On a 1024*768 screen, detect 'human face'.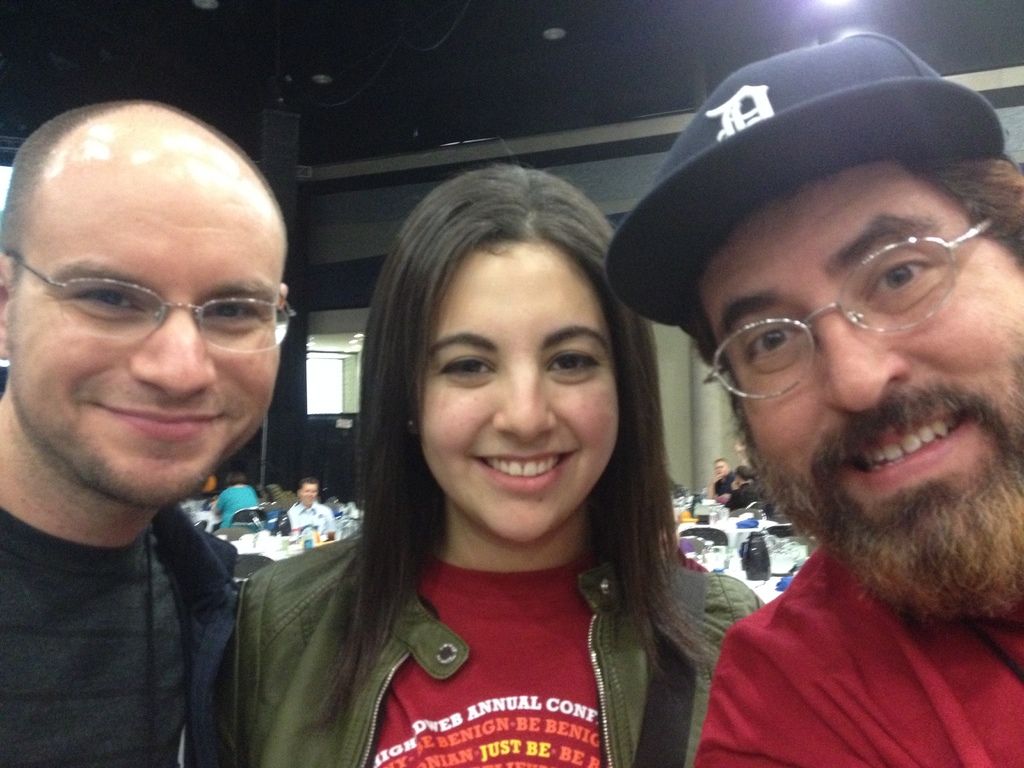
695, 161, 1023, 516.
